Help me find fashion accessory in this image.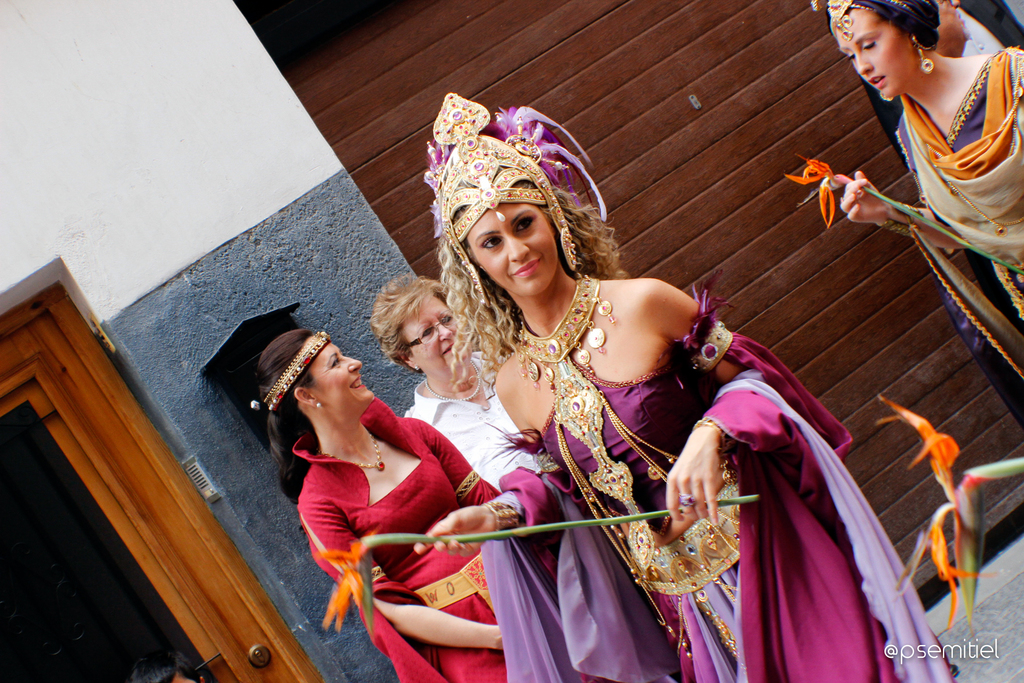
Found it: select_region(412, 364, 422, 372).
